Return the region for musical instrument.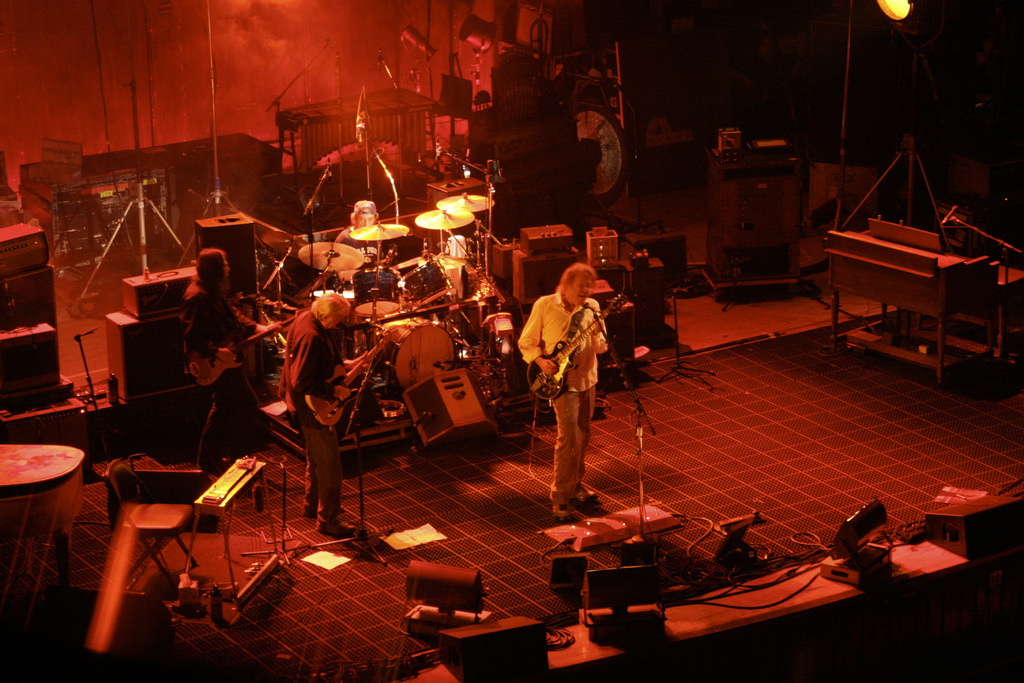
l=415, t=202, r=473, b=234.
